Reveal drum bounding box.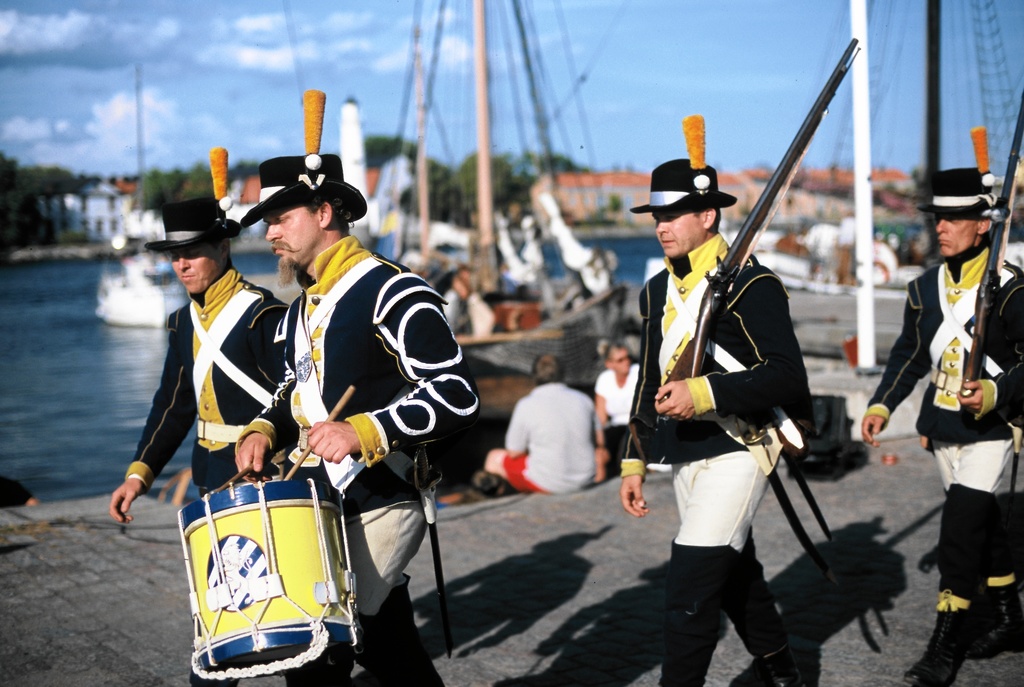
Revealed: x1=175 y1=479 x2=365 y2=678.
